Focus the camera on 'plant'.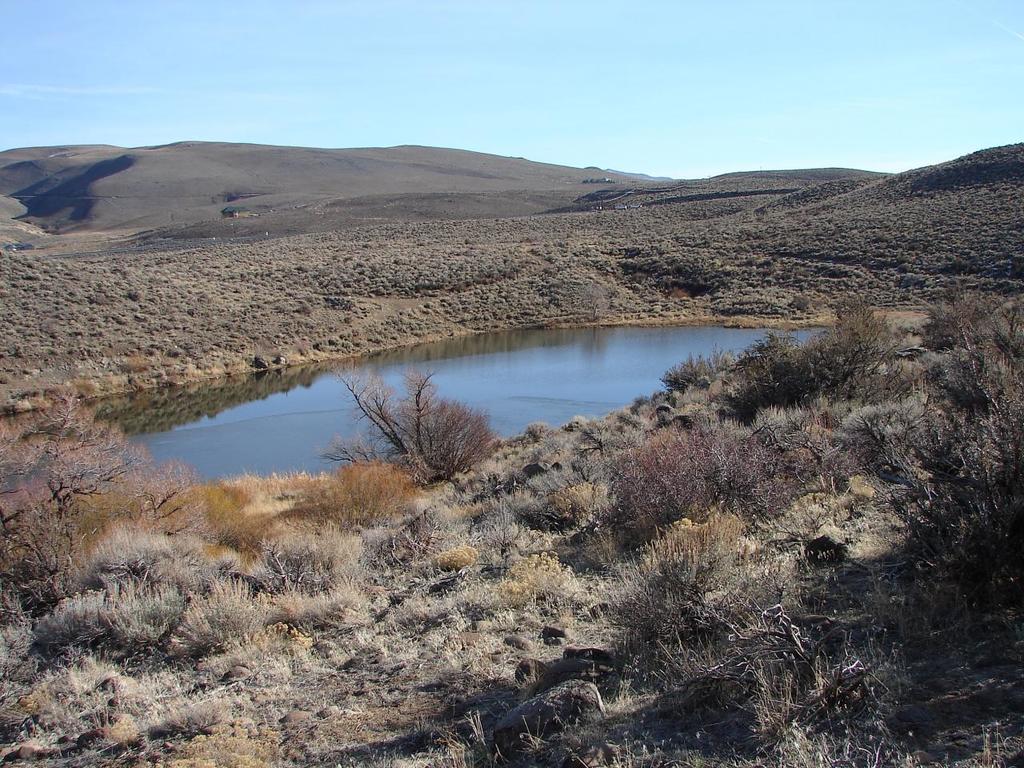
Focus region: 541 473 617 529.
